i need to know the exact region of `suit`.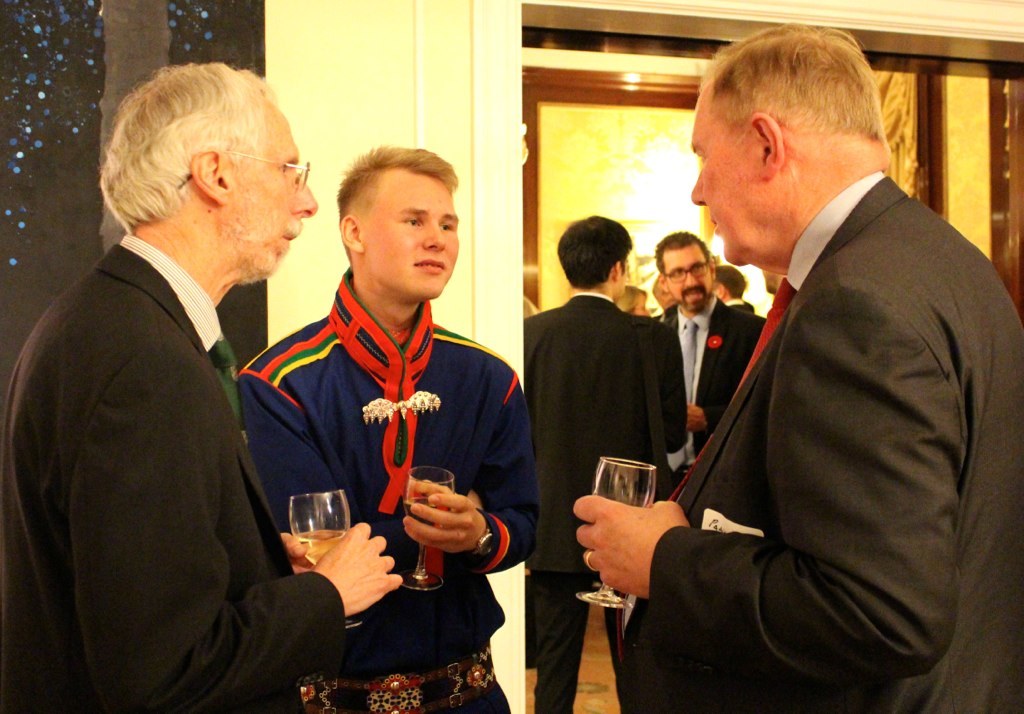
Region: 605, 98, 1001, 707.
